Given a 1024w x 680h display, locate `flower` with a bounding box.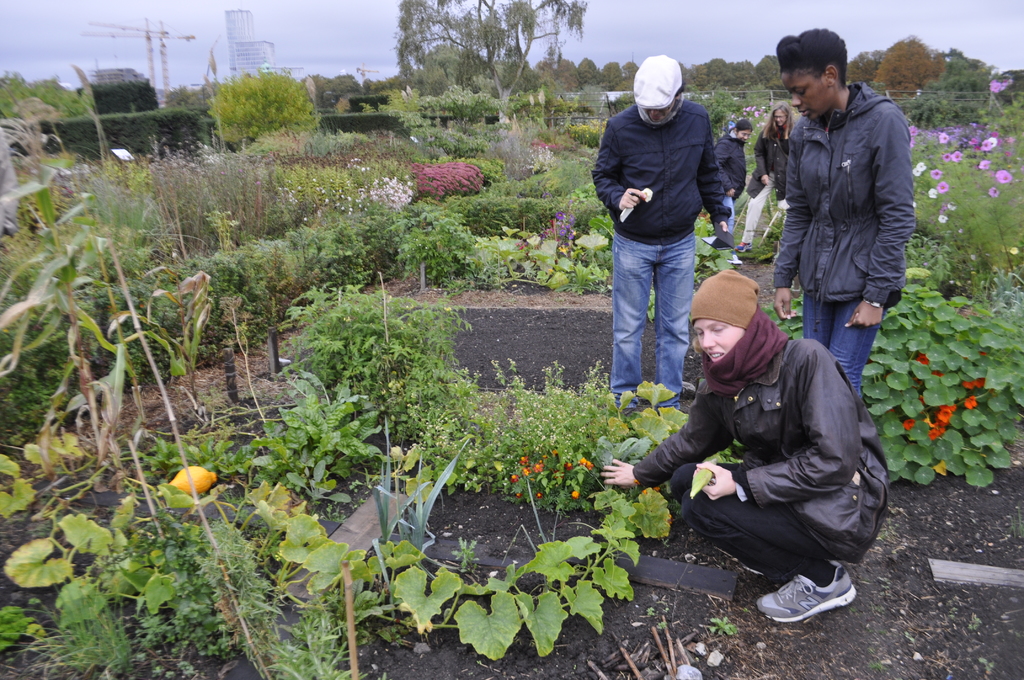
Located: {"left": 980, "top": 159, "right": 989, "bottom": 173}.
